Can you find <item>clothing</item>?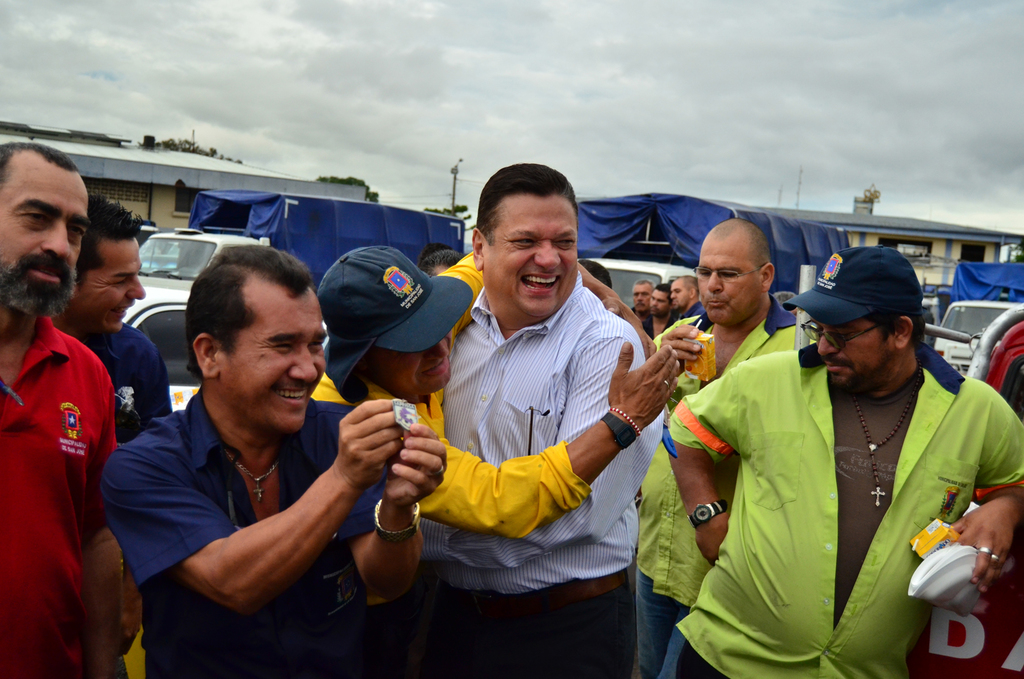
Yes, bounding box: 308/247/586/602.
